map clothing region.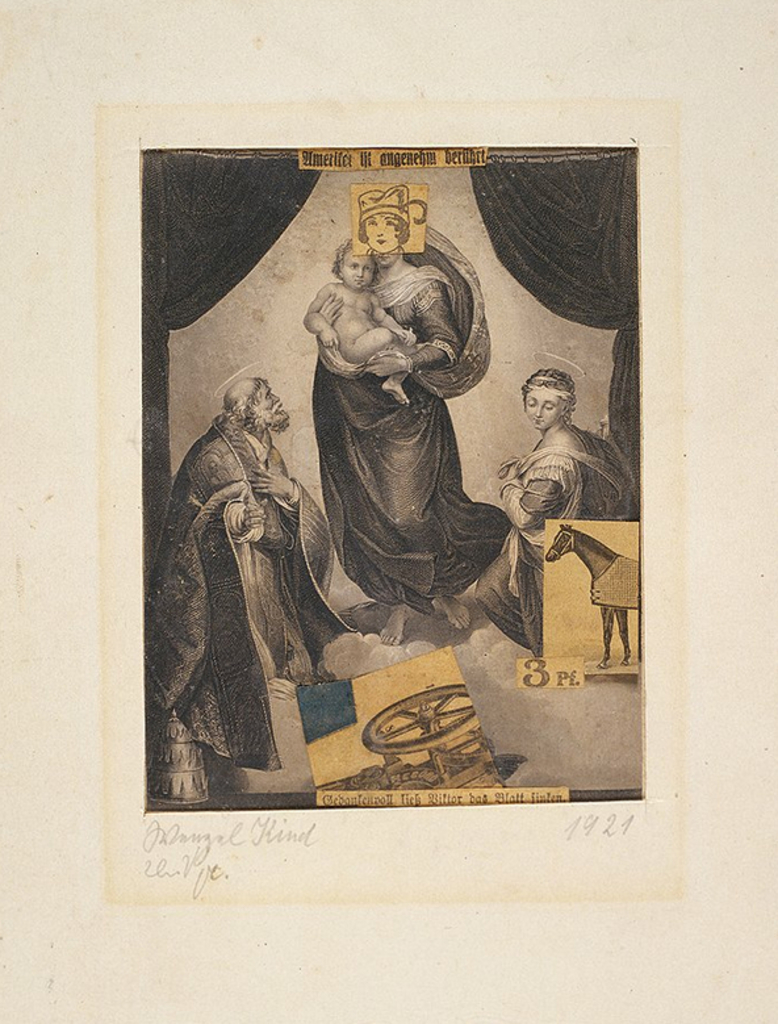
Mapped to [left=474, top=413, right=632, bottom=655].
